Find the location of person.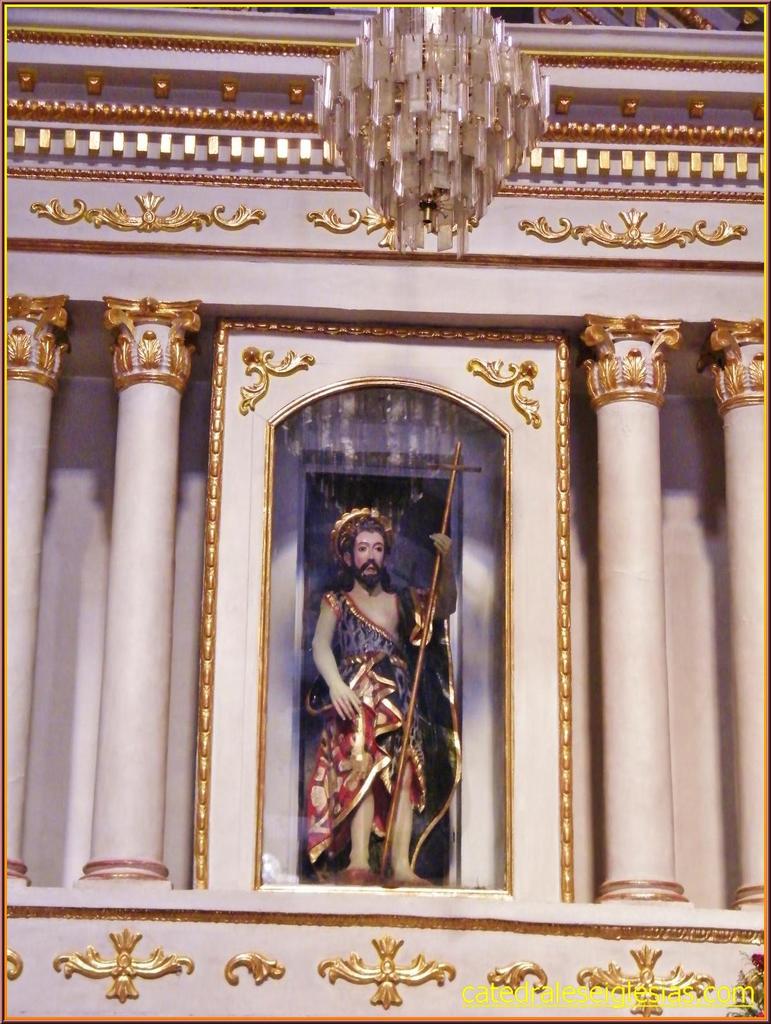
Location: x1=308, y1=507, x2=458, y2=884.
